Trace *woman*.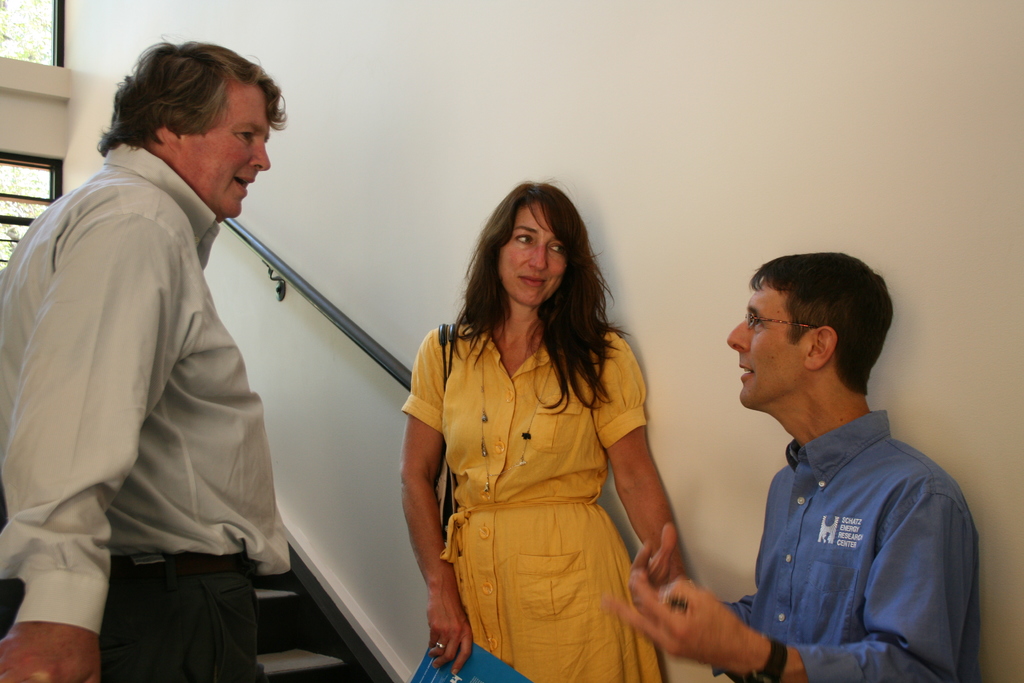
Traced to (x1=398, y1=177, x2=693, y2=682).
